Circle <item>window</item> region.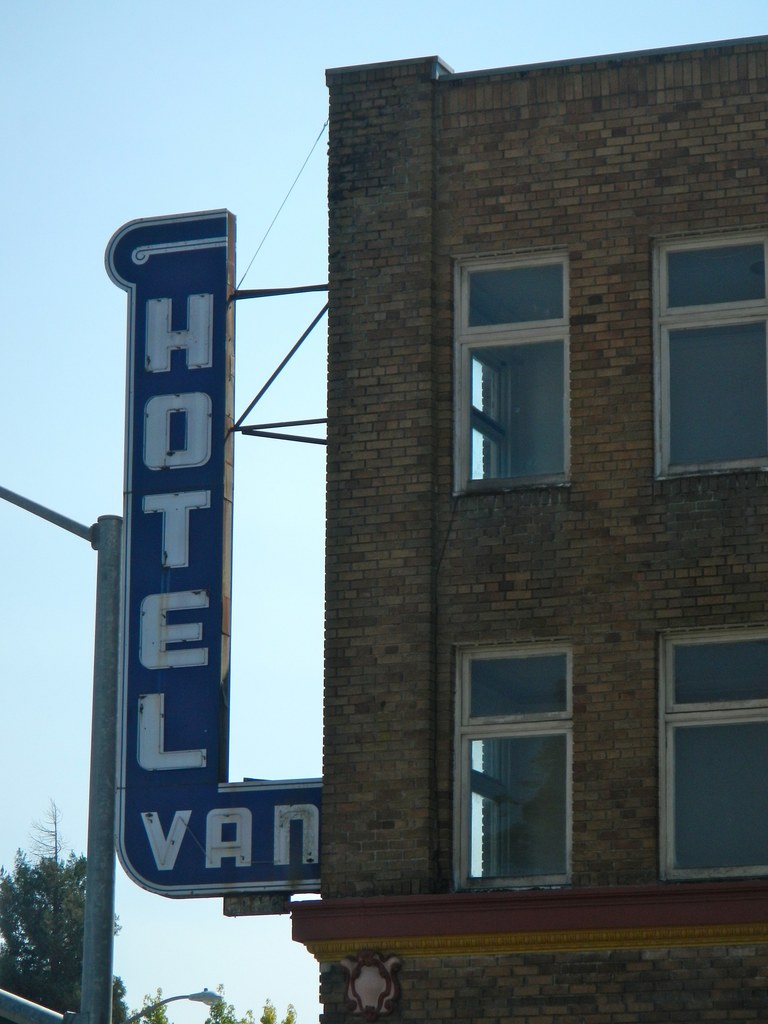
Region: (x1=457, y1=252, x2=565, y2=494).
